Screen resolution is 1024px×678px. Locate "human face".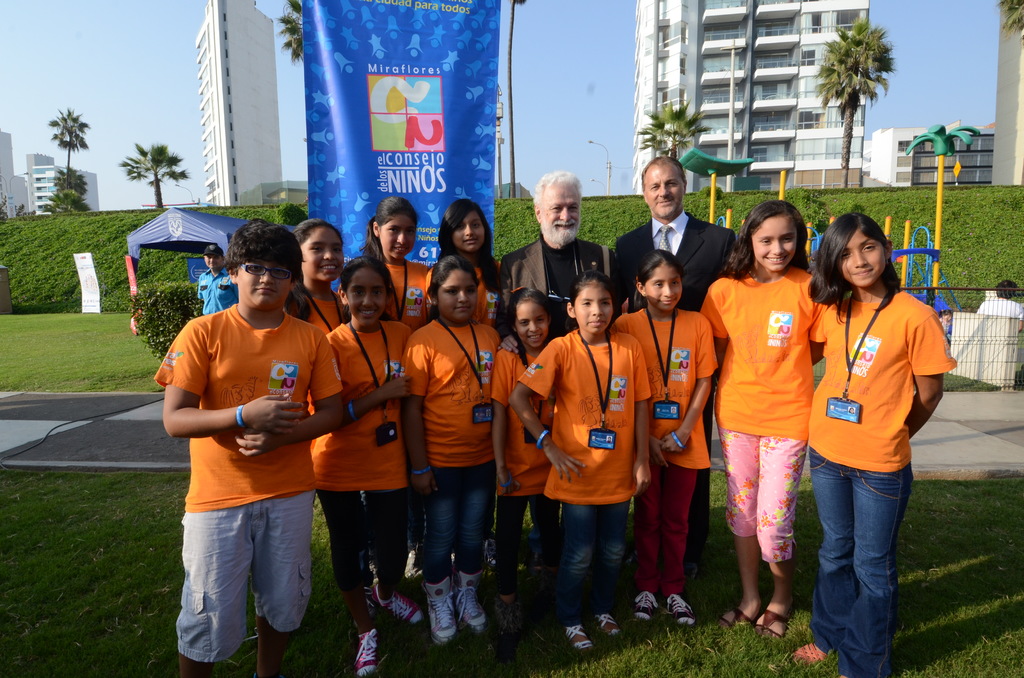
box(451, 208, 484, 250).
